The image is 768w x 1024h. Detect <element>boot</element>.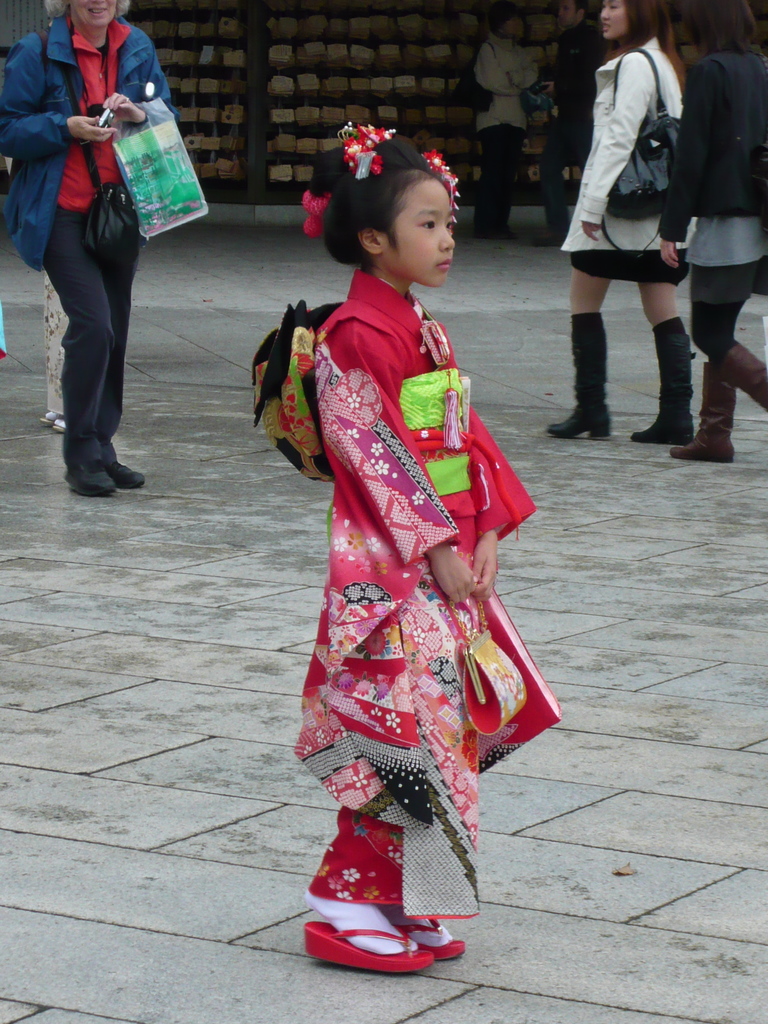
Detection: <bbox>723, 337, 767, 422</bbox>.
